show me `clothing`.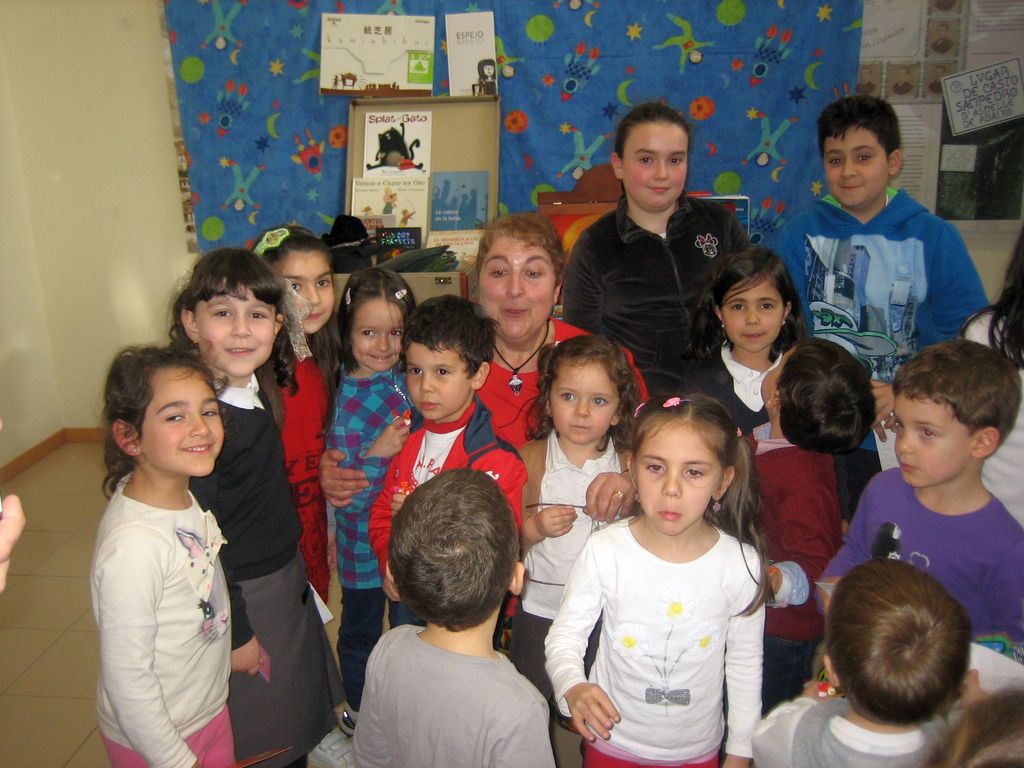
`clothing` is here: bbox=(398, 210, 414, 227).
